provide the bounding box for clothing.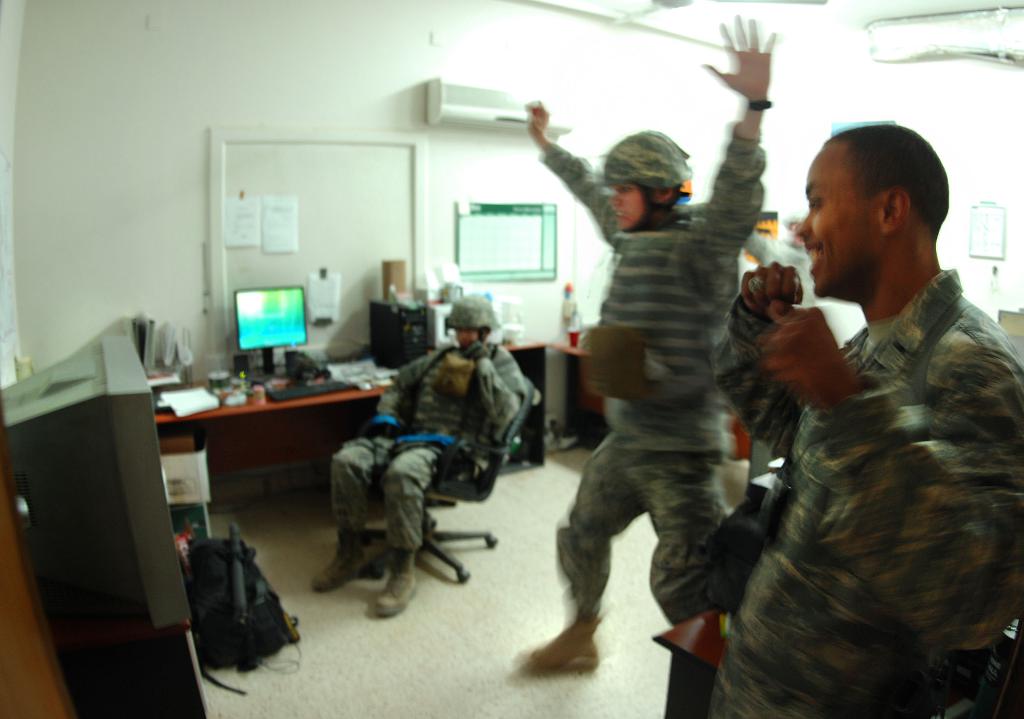
rect(529, 113, 772, 630).
